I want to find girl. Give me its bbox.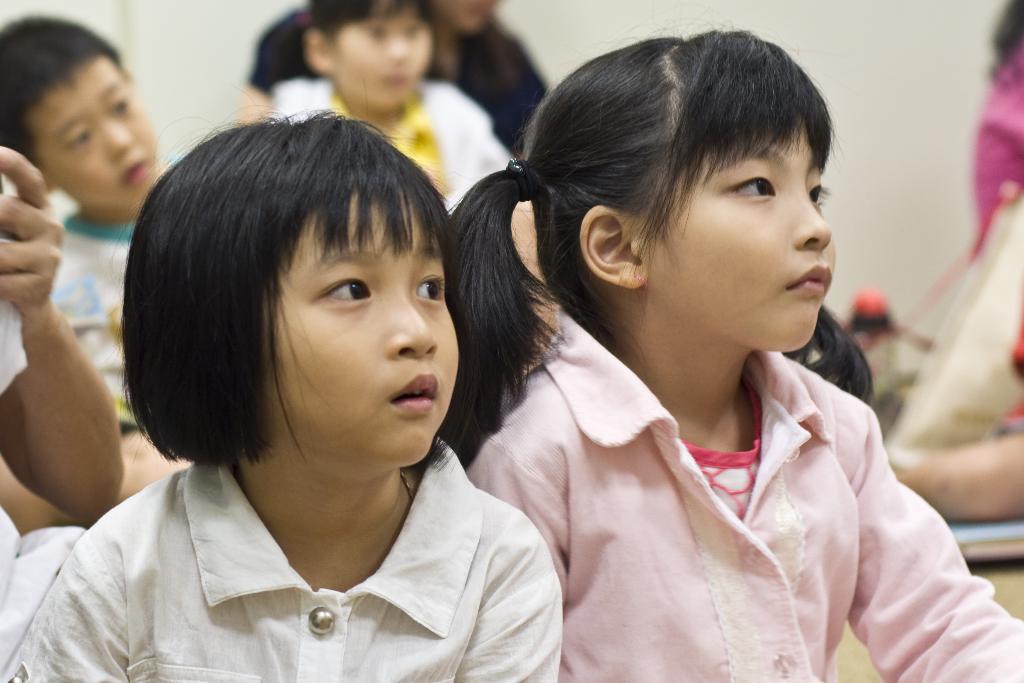
276,0,513,204.
